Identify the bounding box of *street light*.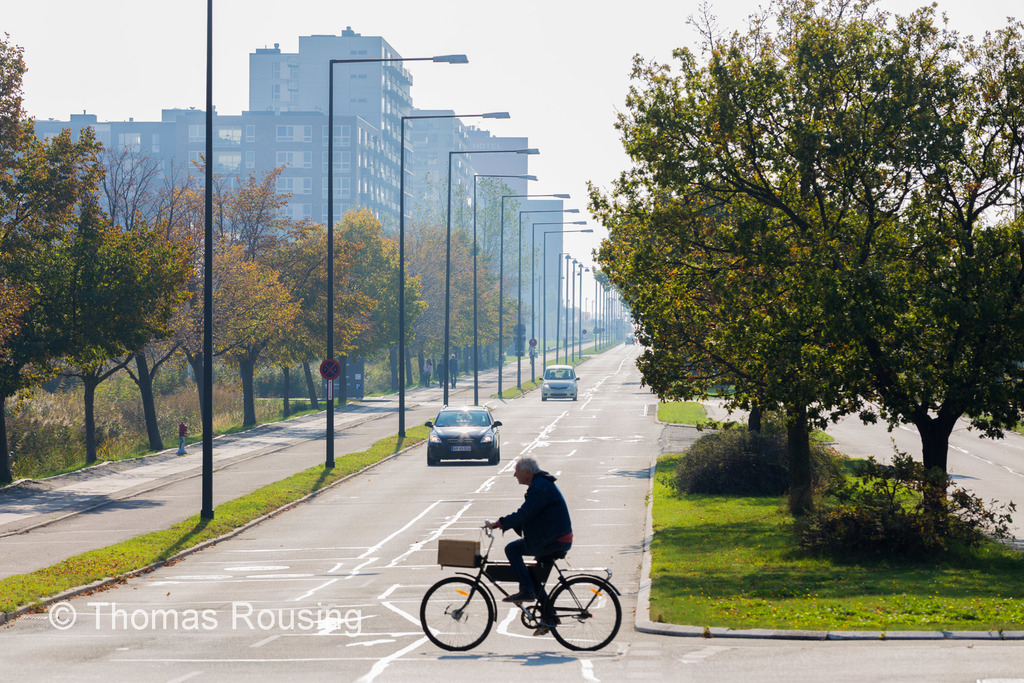
322, 47, 465, 472.
